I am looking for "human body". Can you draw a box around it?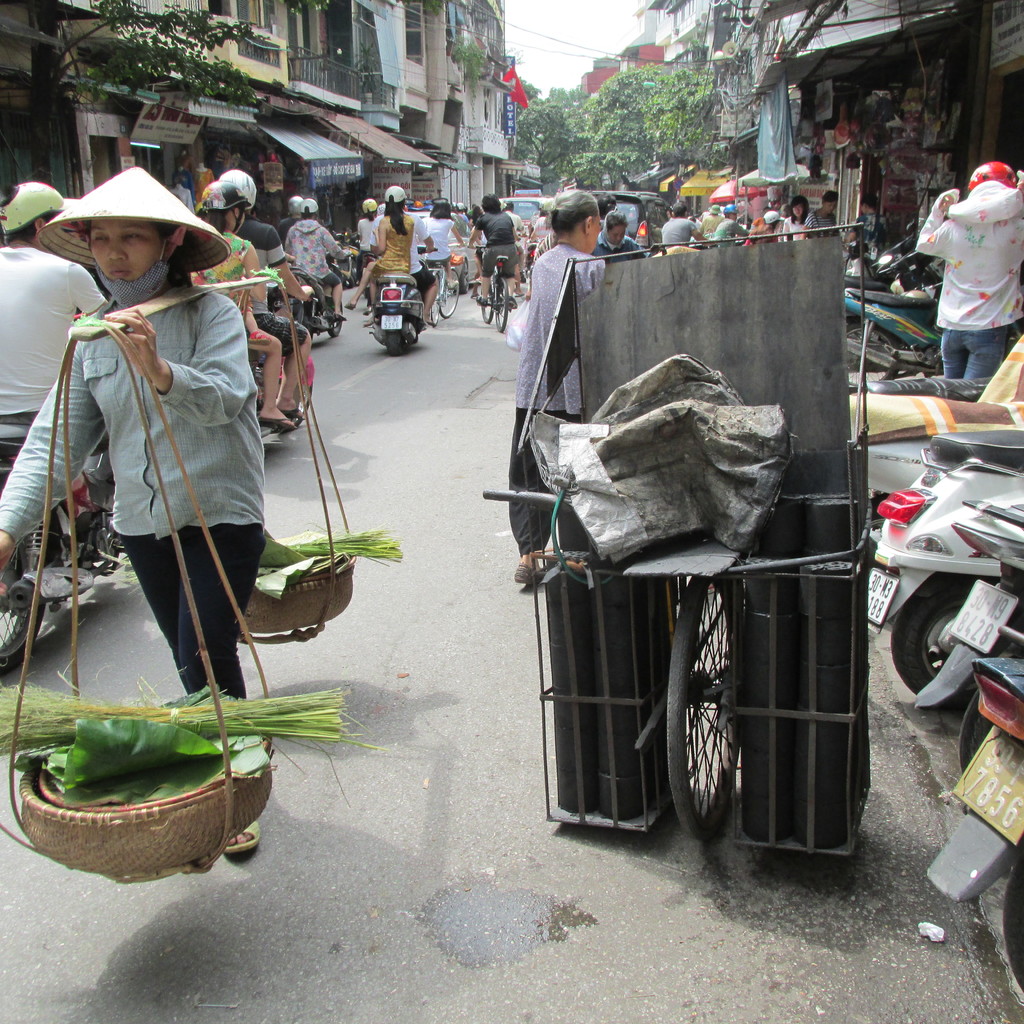
Sure, the bounding box is BBox(20, 207, 340, 839).
